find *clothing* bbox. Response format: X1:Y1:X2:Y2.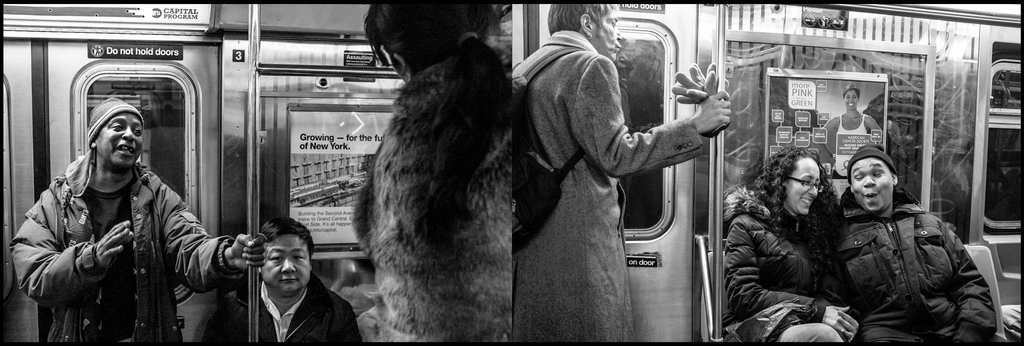
832:111:878:181.
